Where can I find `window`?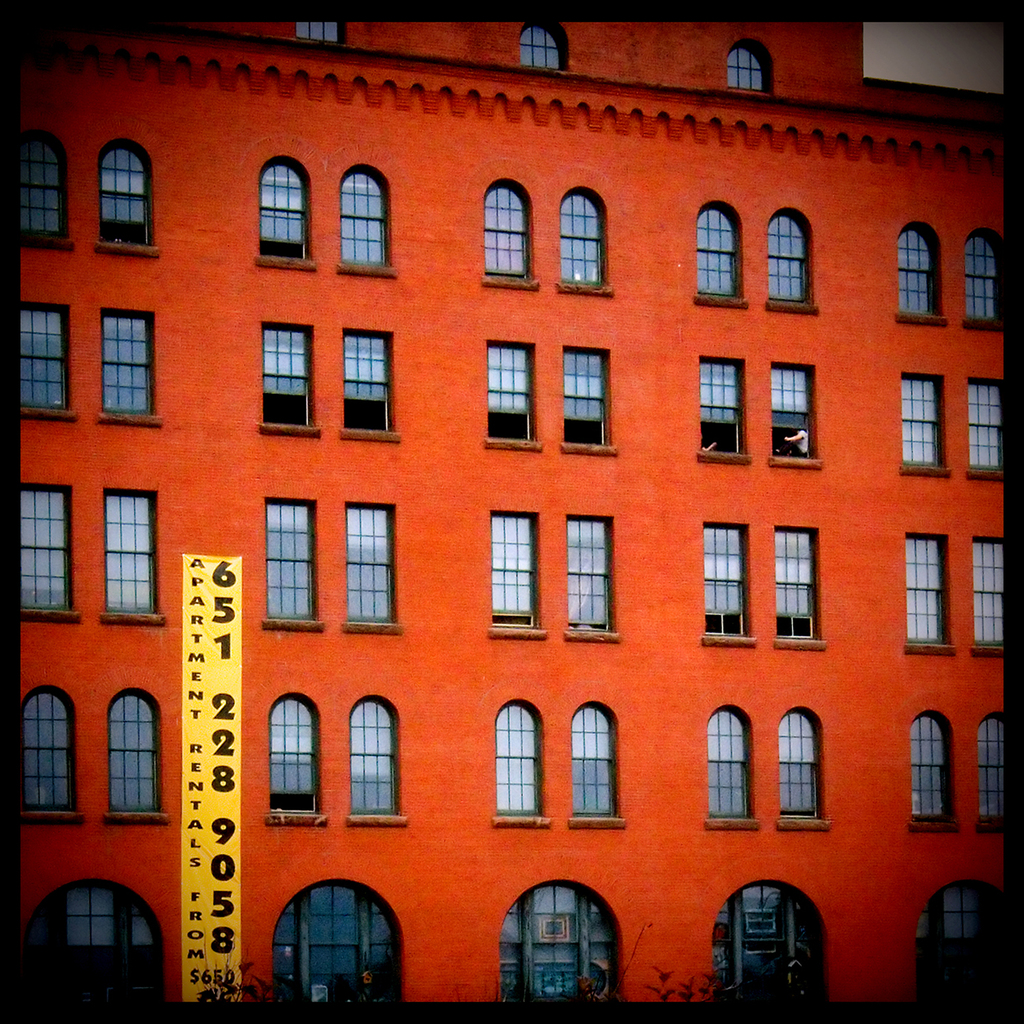
You can find it at [778,708,810,821].
